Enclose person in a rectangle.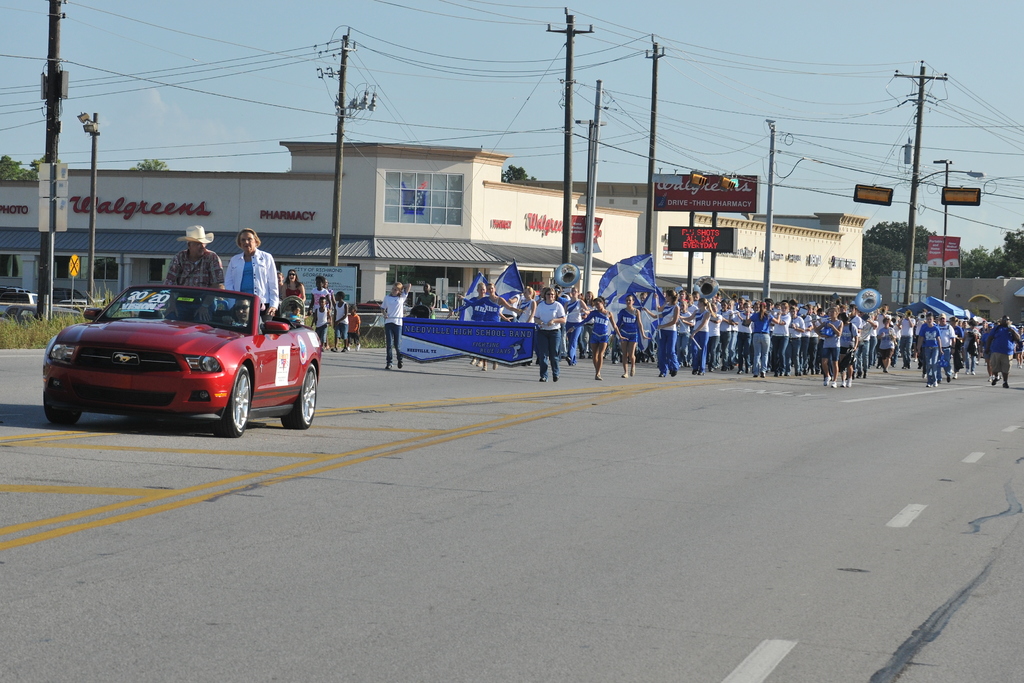
{"x1": 456, "y1": 282, "x2": 509, "y2": 367}.
